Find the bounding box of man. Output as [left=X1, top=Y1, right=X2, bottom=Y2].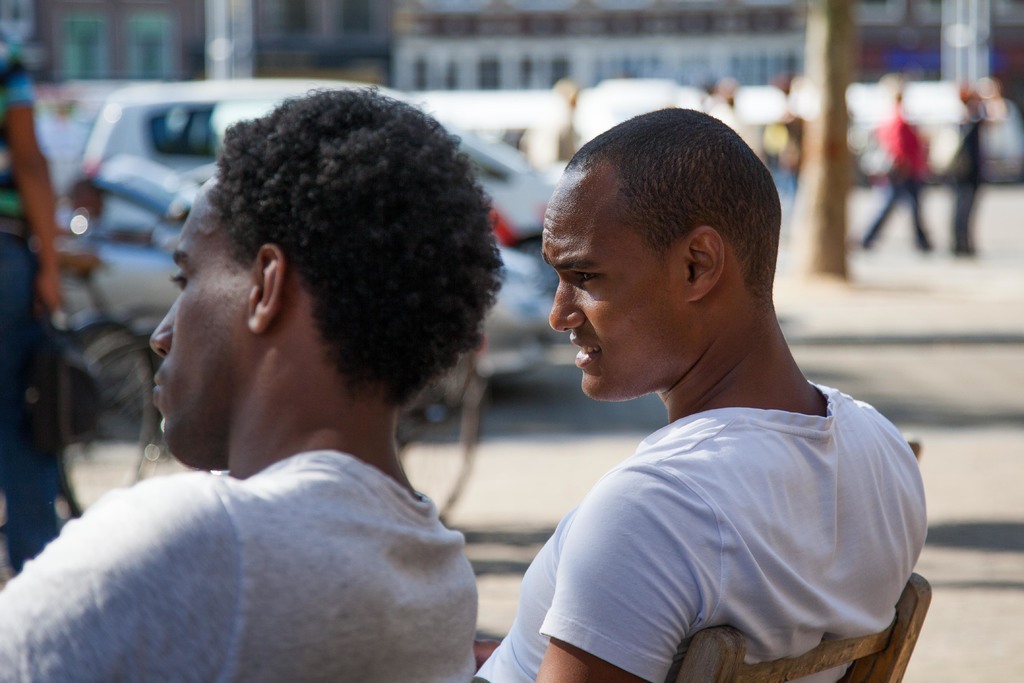
[left=490, top=107, right=950, bottom=682].
